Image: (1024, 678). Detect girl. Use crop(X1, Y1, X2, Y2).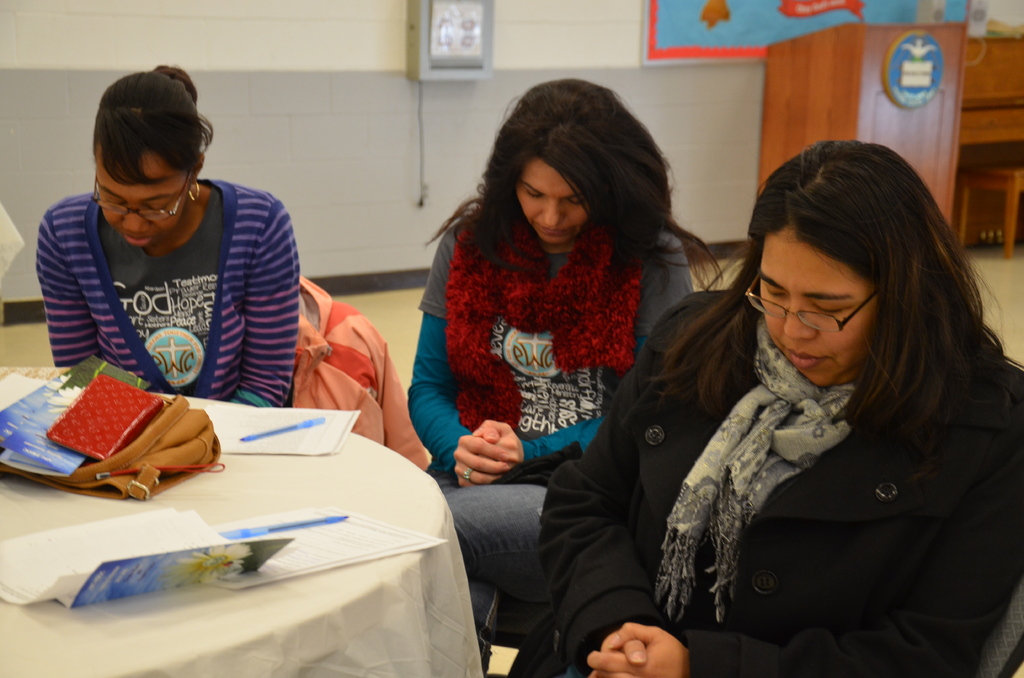
crop(34, 63, 301, 412).
